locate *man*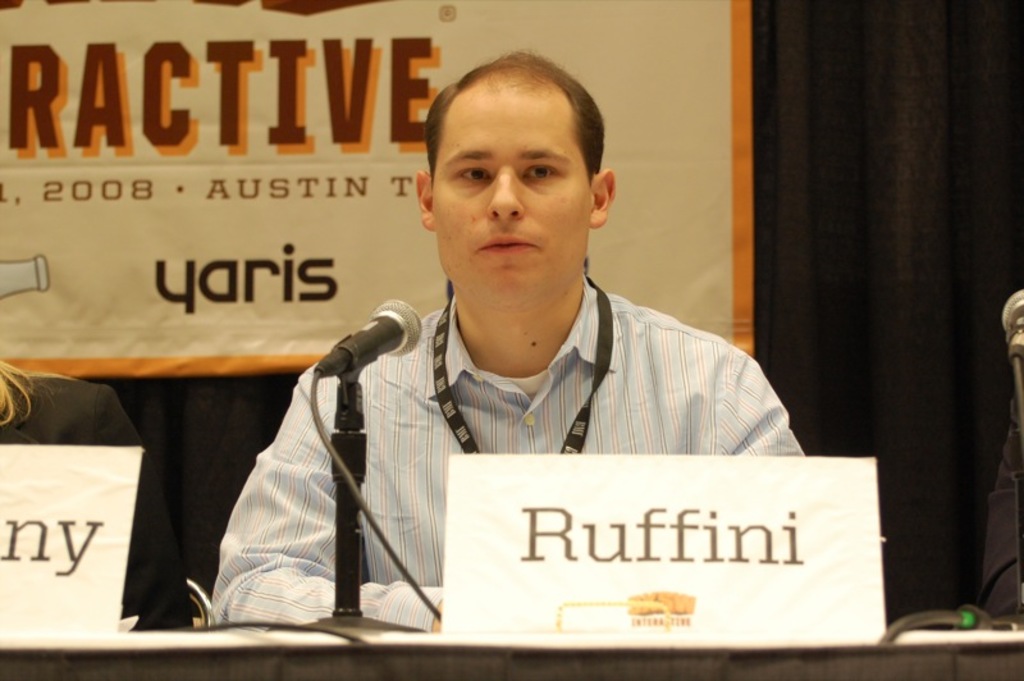
x1=201 y1=64 x2=823 y2=608
